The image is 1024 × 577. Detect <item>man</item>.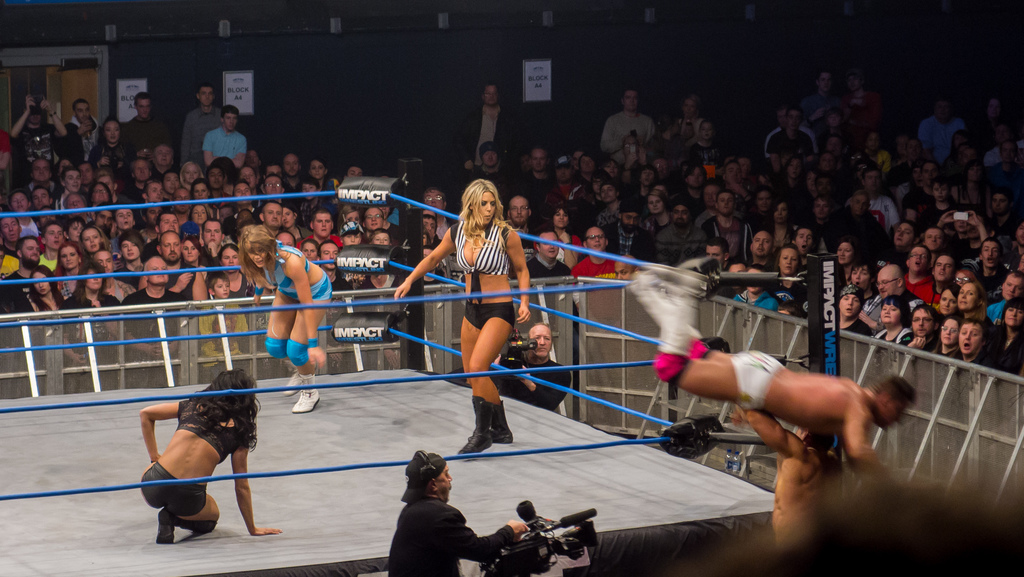
Detection: 294 214 339 245.
